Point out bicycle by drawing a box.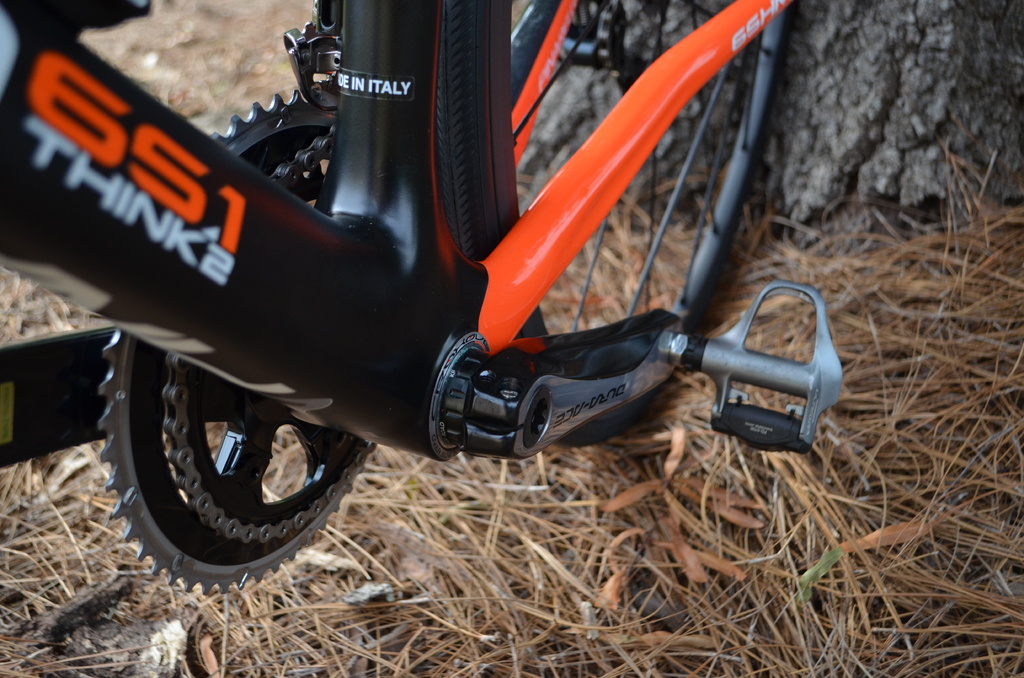
rect(1, 1, 854, 587).
